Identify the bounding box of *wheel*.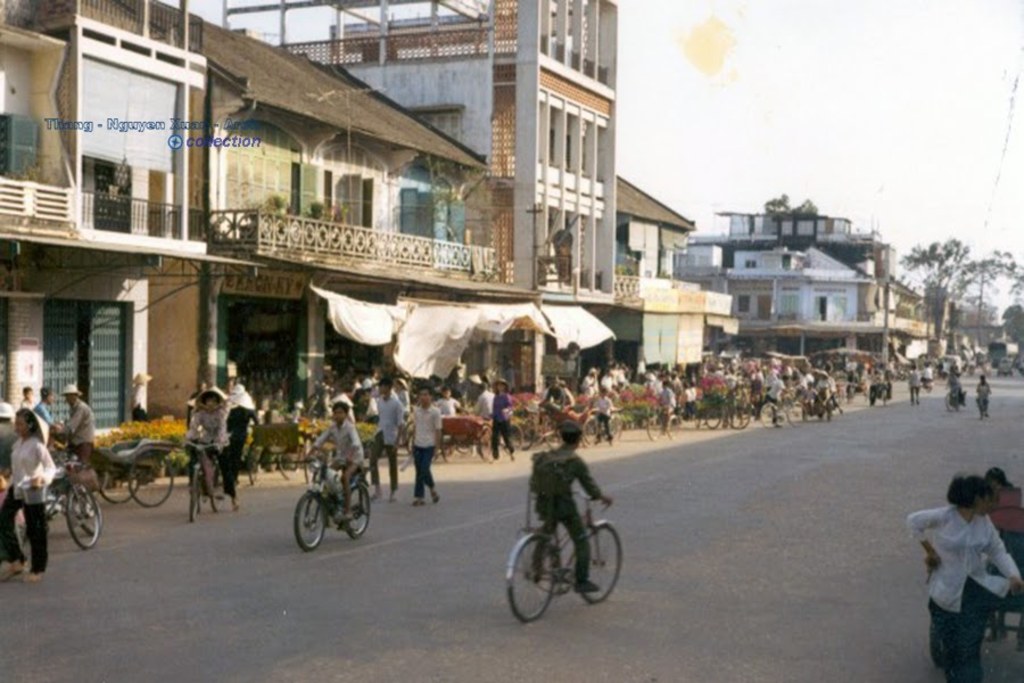
bbox=[573, 518, 619, 603].
